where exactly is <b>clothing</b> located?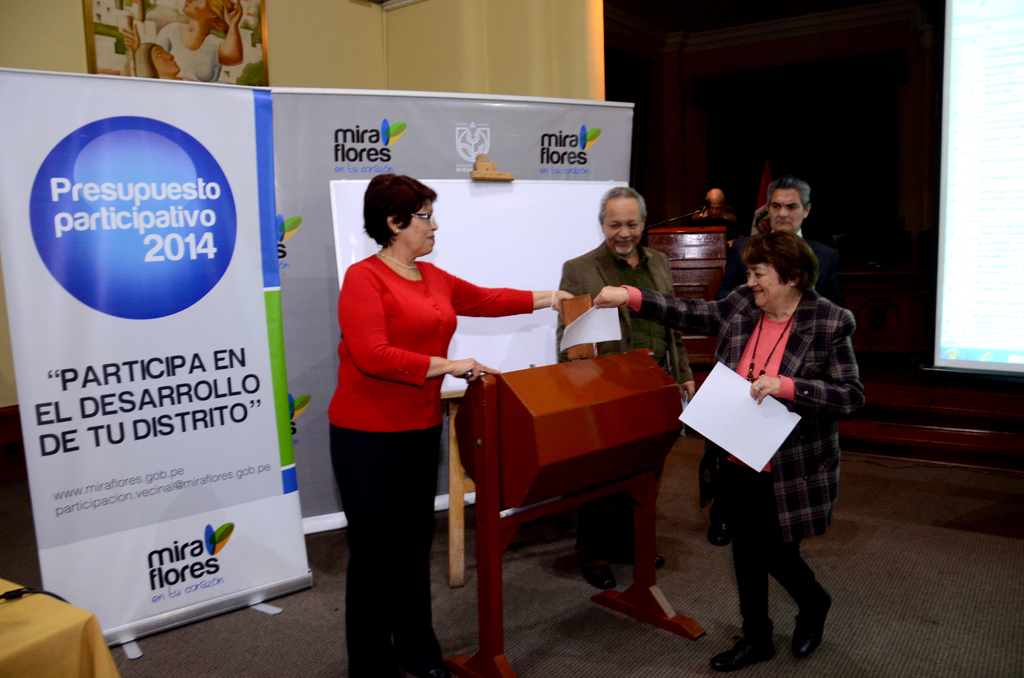
Its bounding box is bbox=(323, 252, 553, 670).
